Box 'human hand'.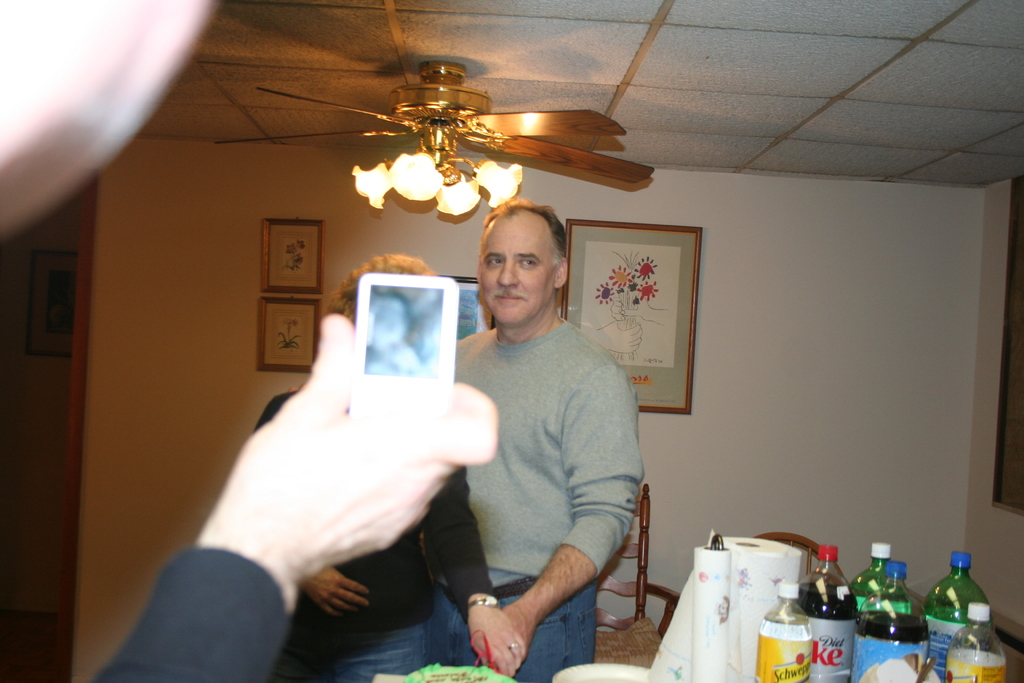
bbox=(287, 380, 306, 395).
